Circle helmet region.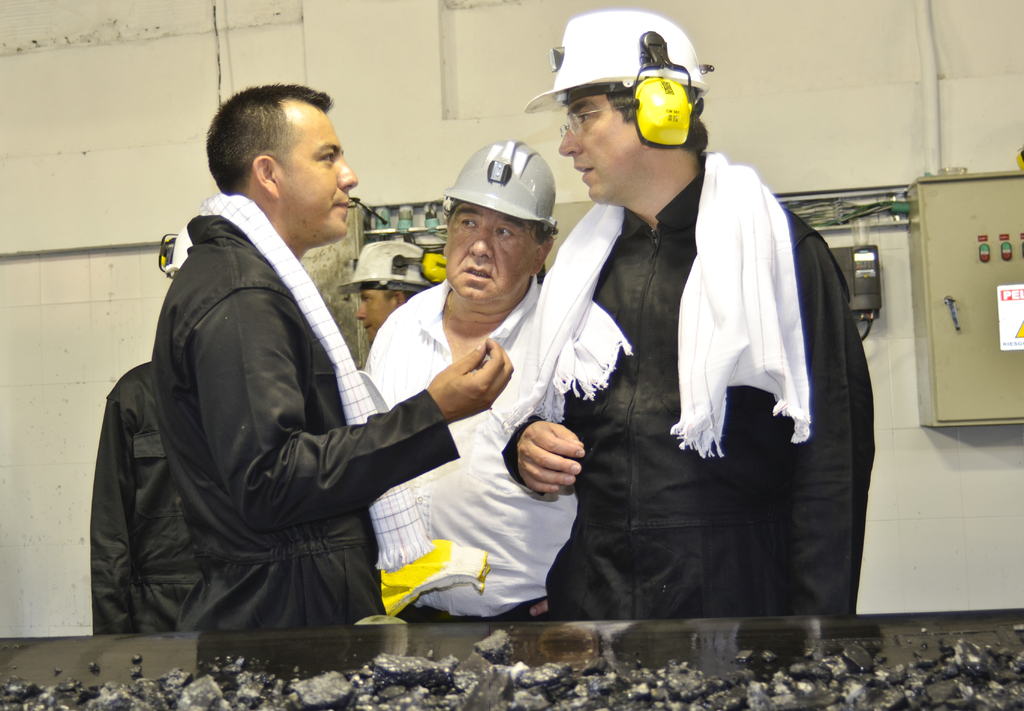
Region: rect(152, 223, 191, 273).
